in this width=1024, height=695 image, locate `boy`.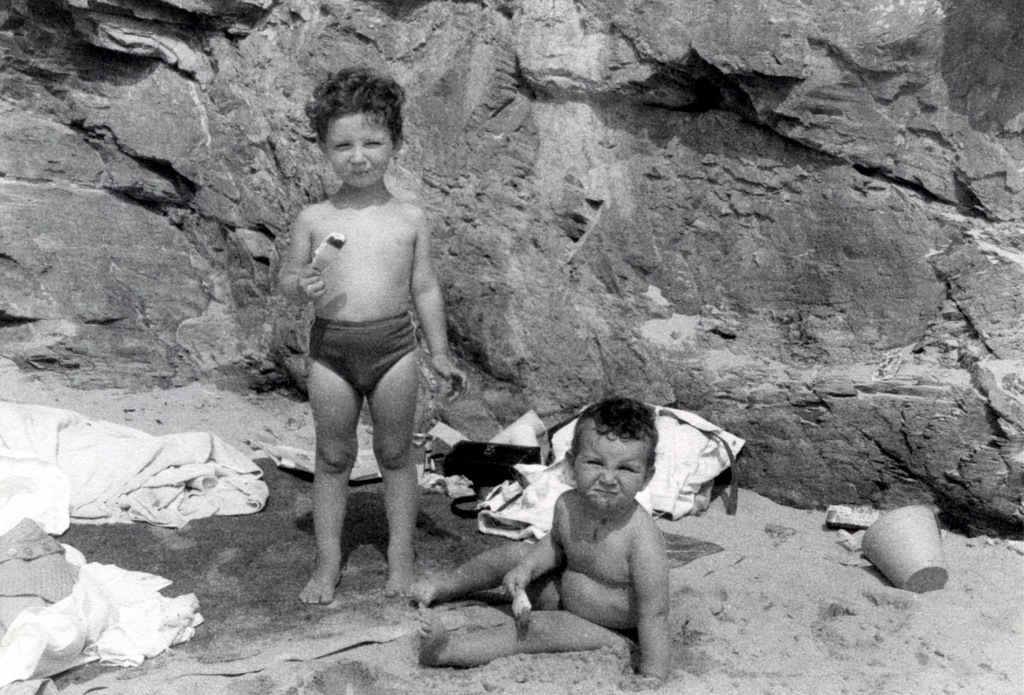
Bounding box: locate(415, 392, 670, 694).
